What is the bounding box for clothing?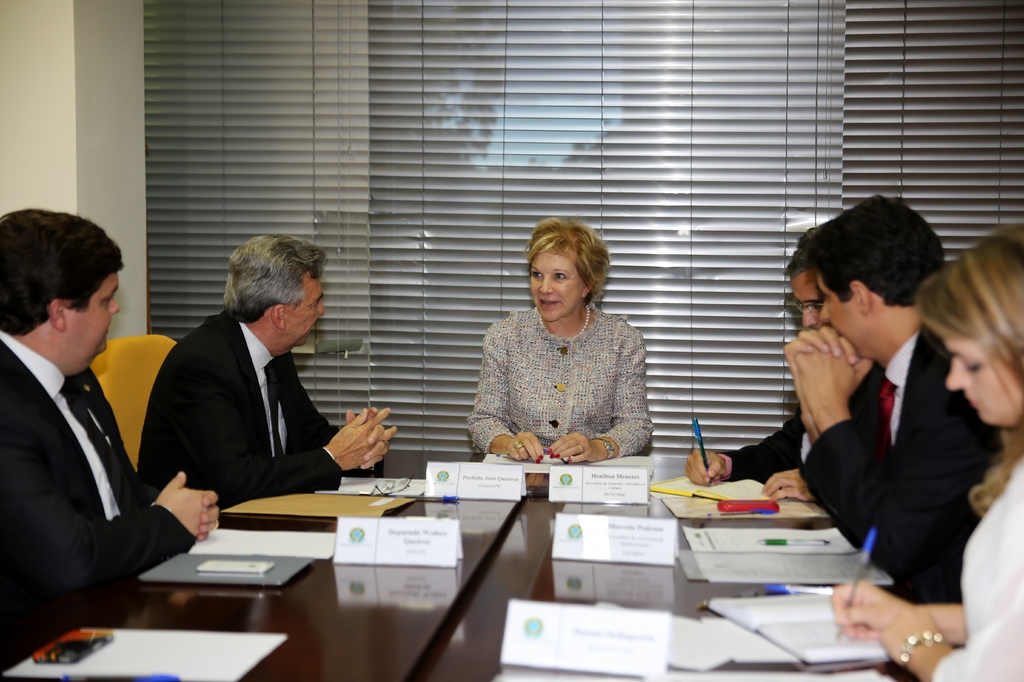
x1=137, y1=314, x2=347, y2=510.
